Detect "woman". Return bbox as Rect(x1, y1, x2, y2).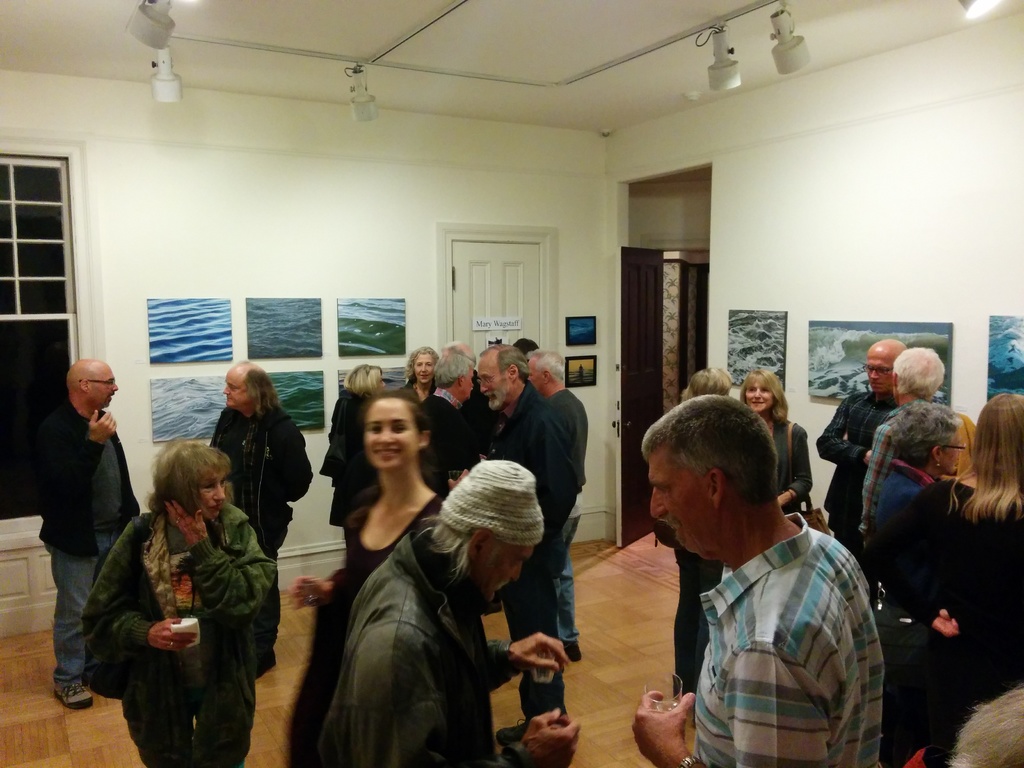
Rect(297, 390, 466, 767).
